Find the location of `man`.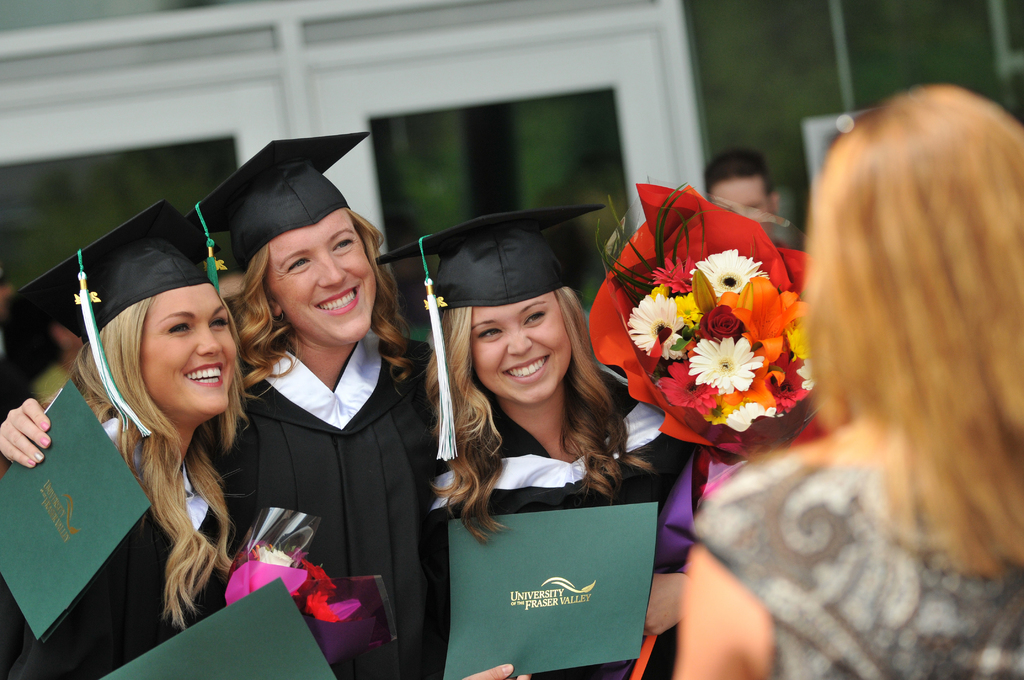
Location: BBox(704, 146, 790, 250).
